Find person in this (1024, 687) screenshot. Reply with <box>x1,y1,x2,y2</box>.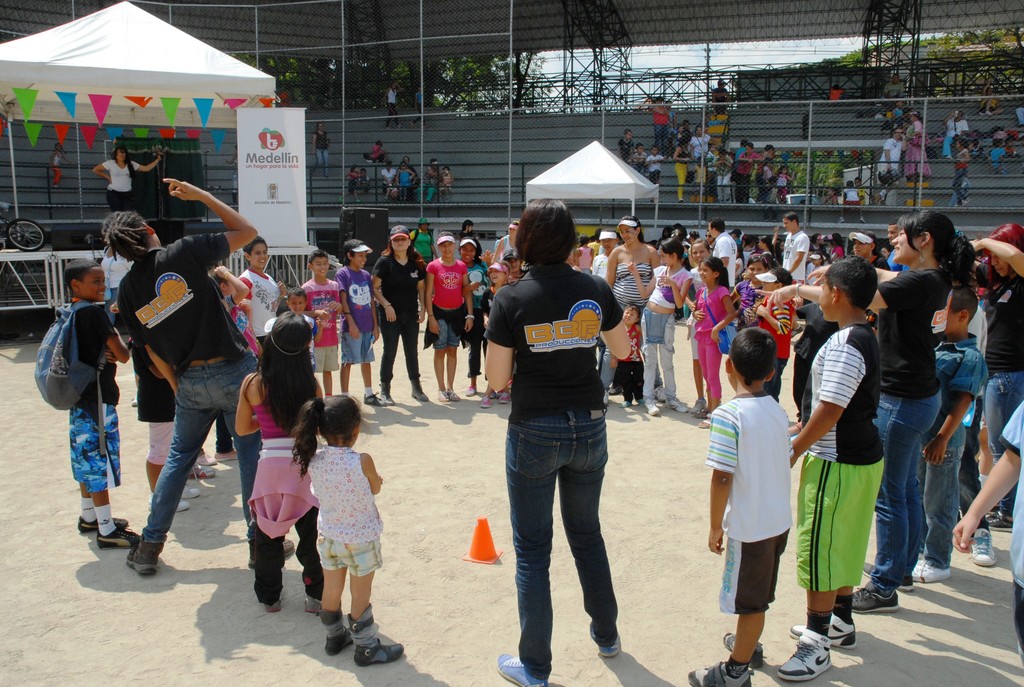
<box>598,201,664,368</box>.
